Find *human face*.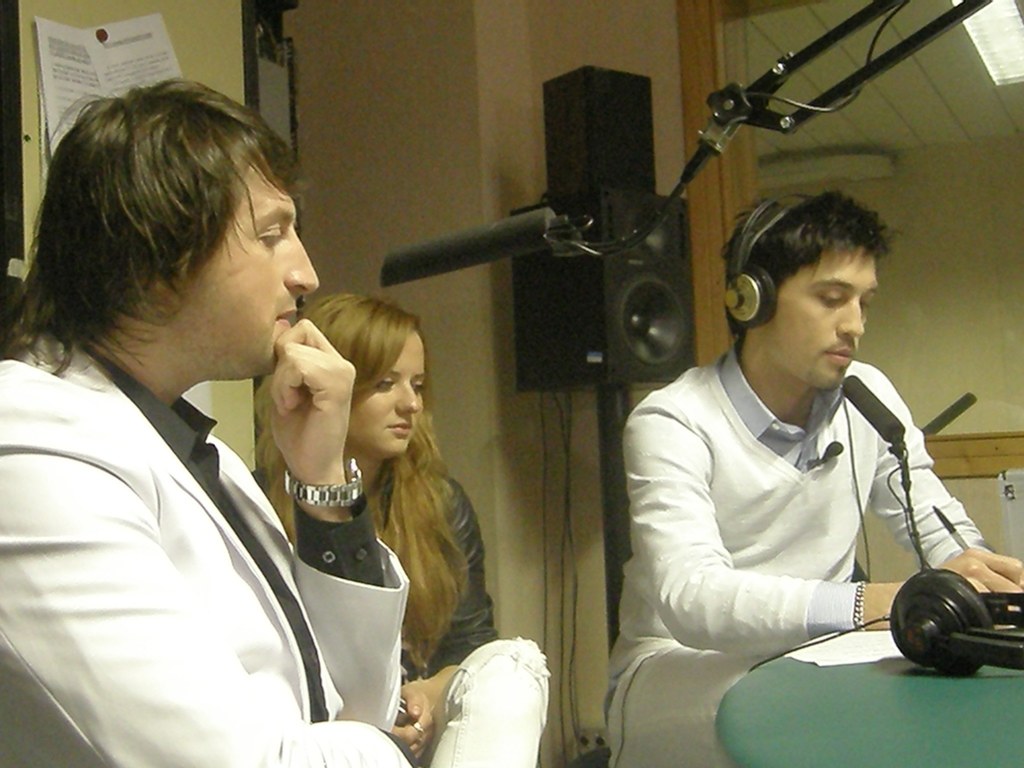
region(765, 224, 876, 387).
